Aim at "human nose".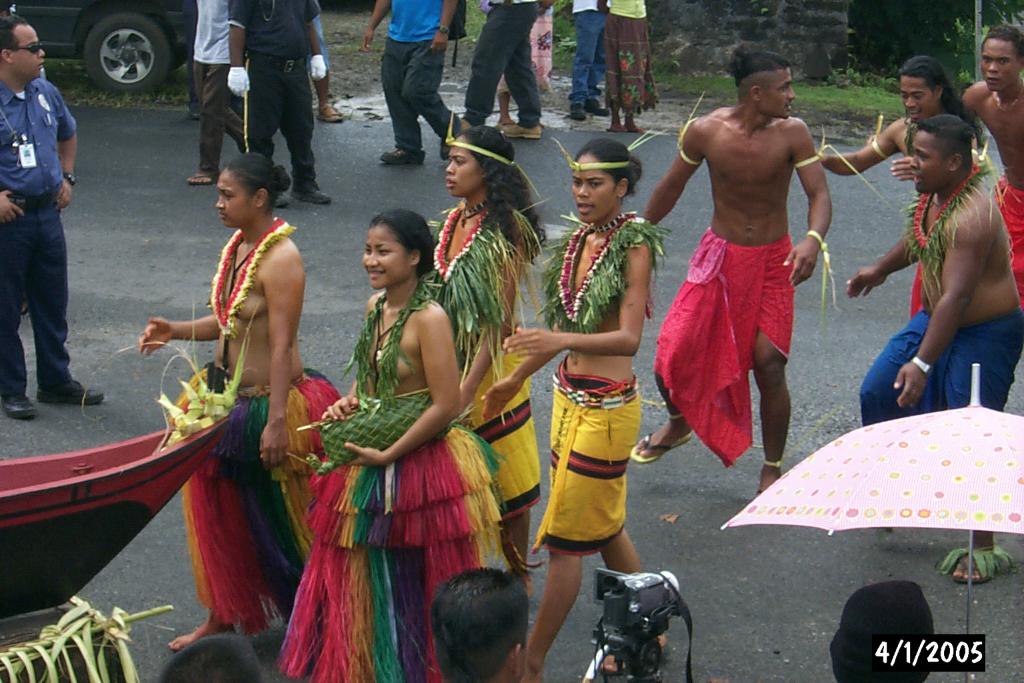
Aimed at region(789, 85, 794, 99).
